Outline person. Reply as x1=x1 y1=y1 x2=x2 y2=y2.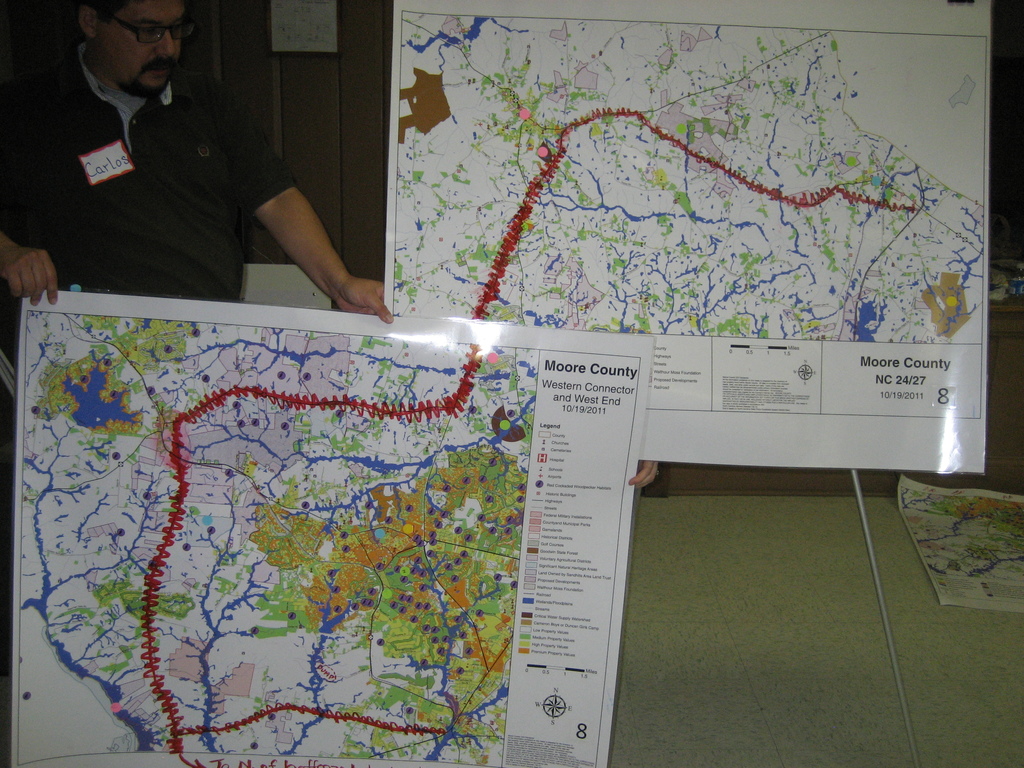
x1=28 y1=14 x2=365 y2=344.
